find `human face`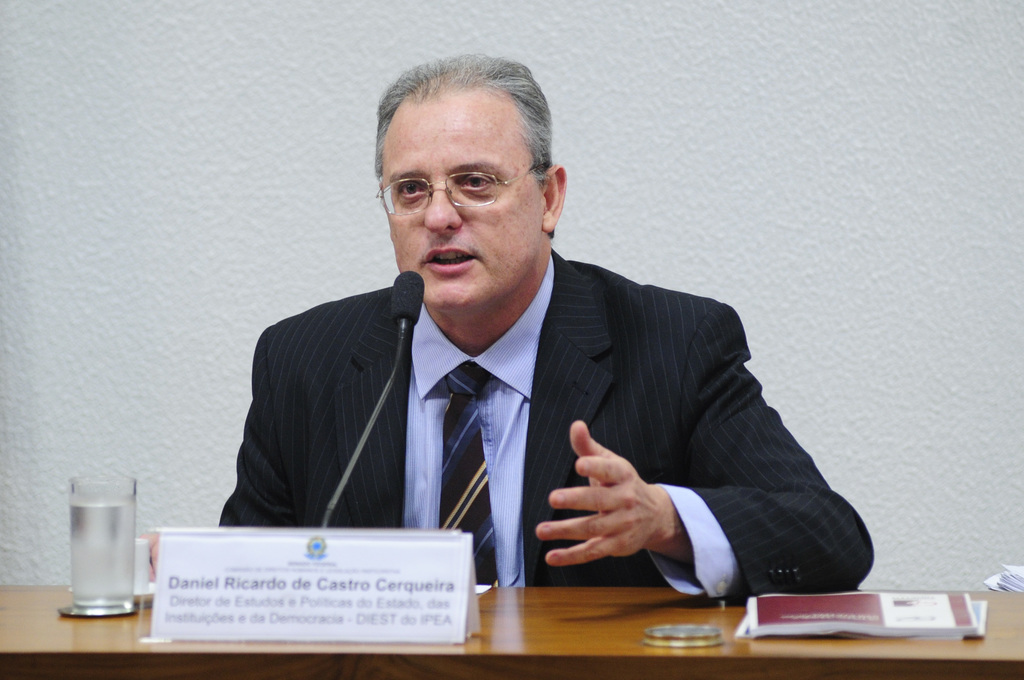
box=[380, 94, 543, 308]
